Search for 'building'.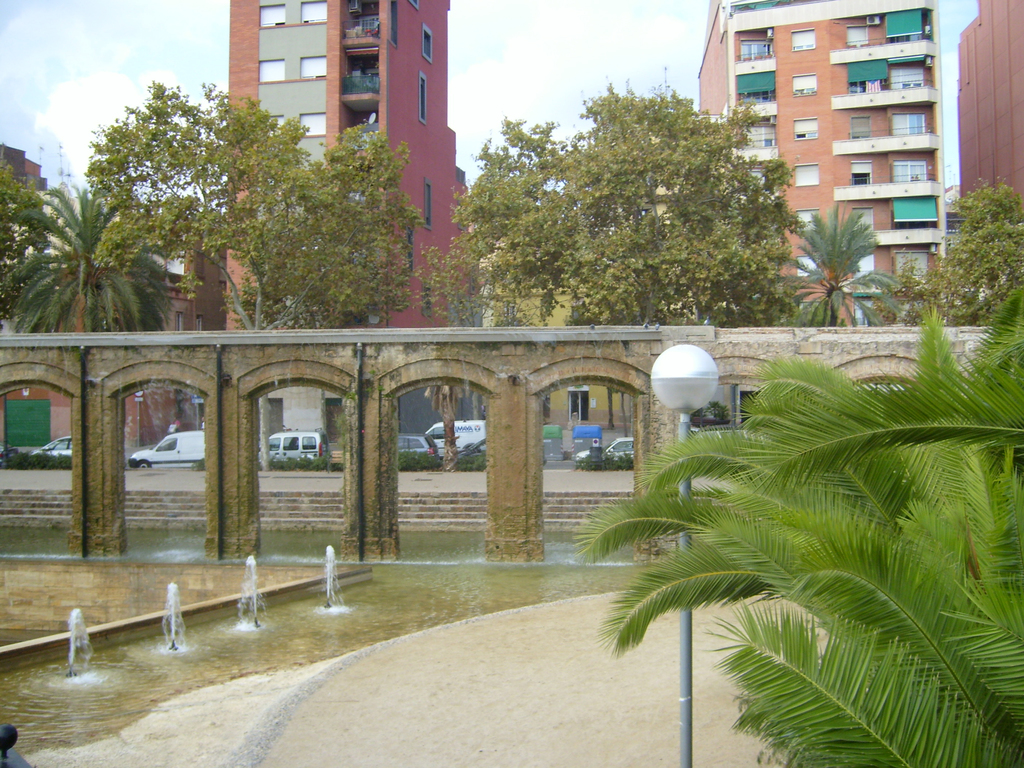
Found at box(227, 0, 476, 442).
